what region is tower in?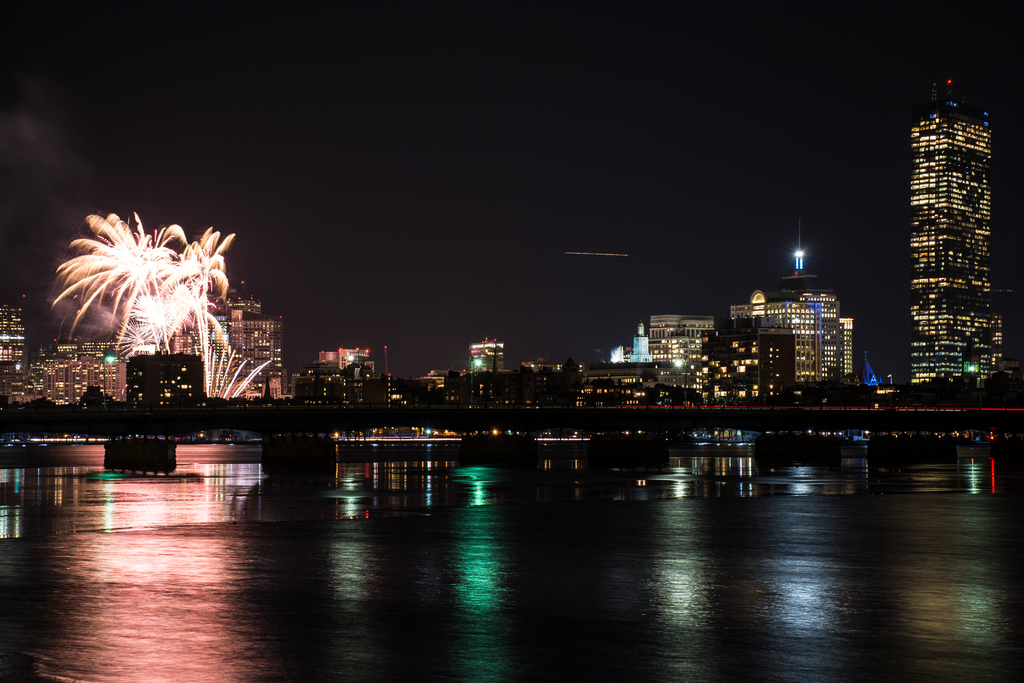
x1=668 y1=314 x2=719 y2=364.
